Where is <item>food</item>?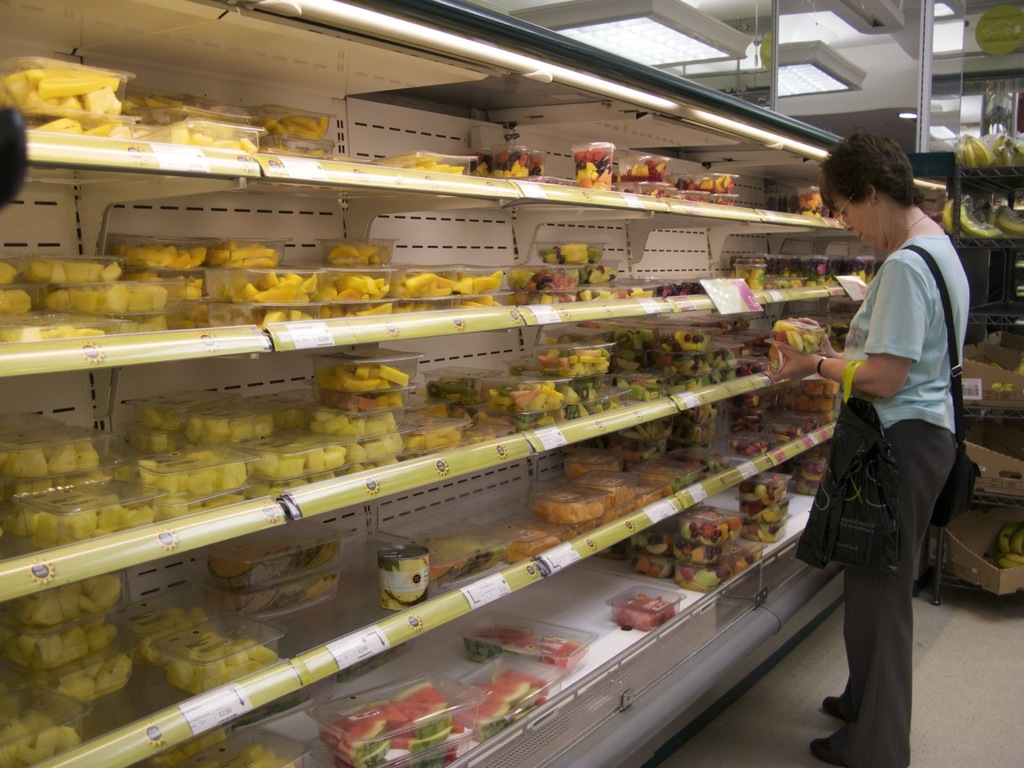
box=[163, 122, 266, 167].
